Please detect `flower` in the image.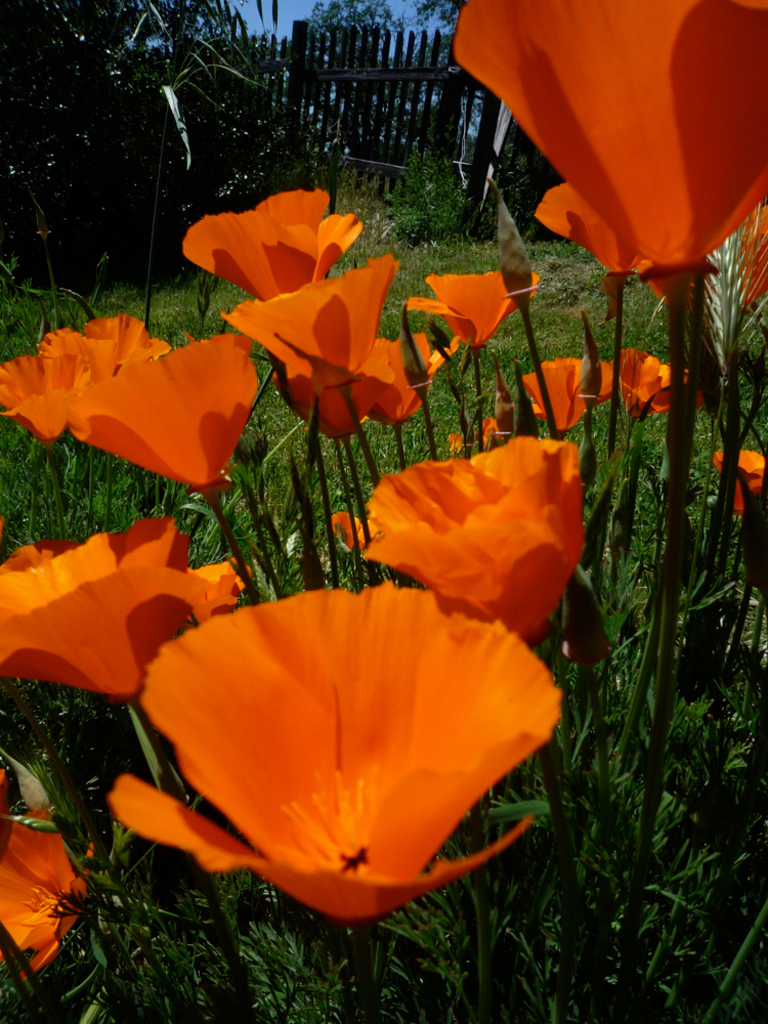
524:347:618:439.
